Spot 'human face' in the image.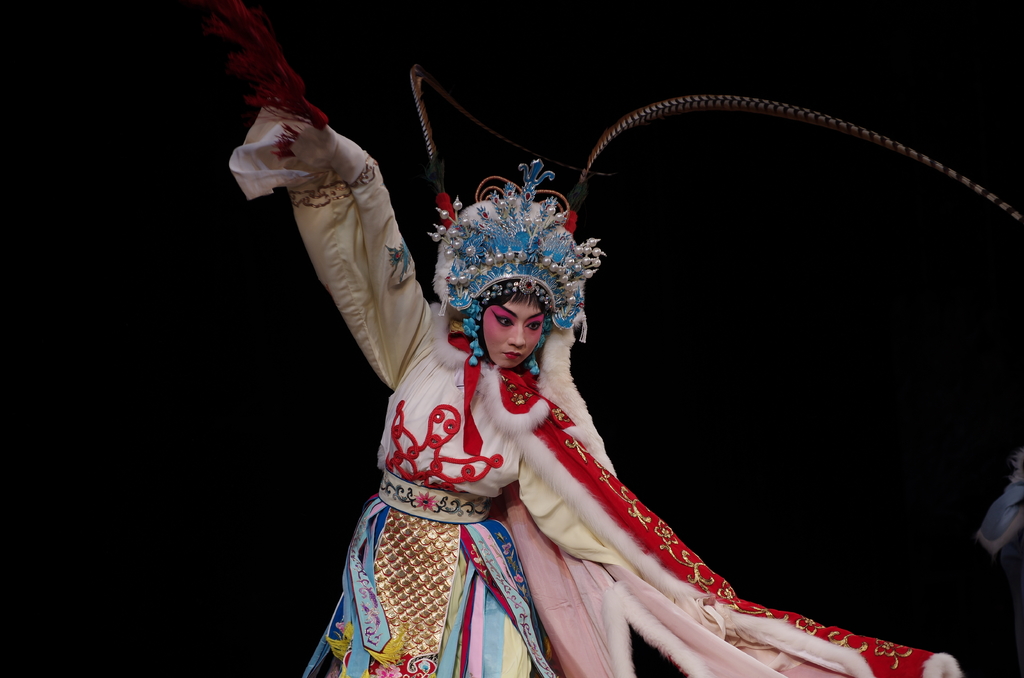
'human face' found at region(481, 293, 548, 369).
